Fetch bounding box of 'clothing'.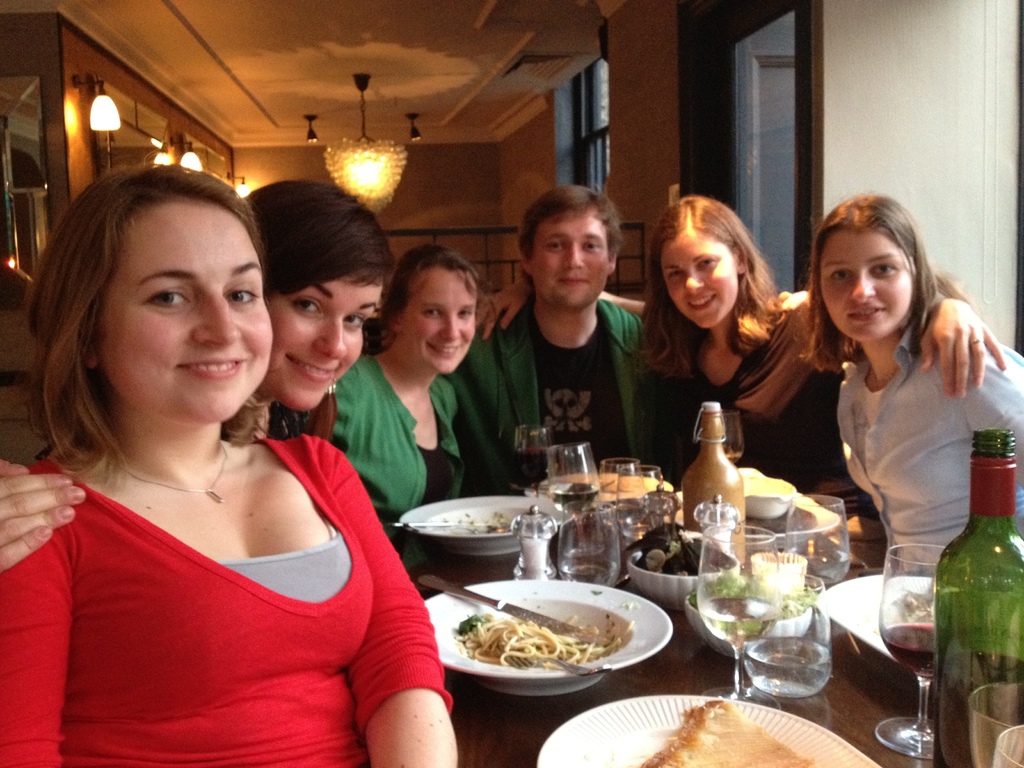
Bbox: (left=840, top=326, right=1016, bottom=570).
